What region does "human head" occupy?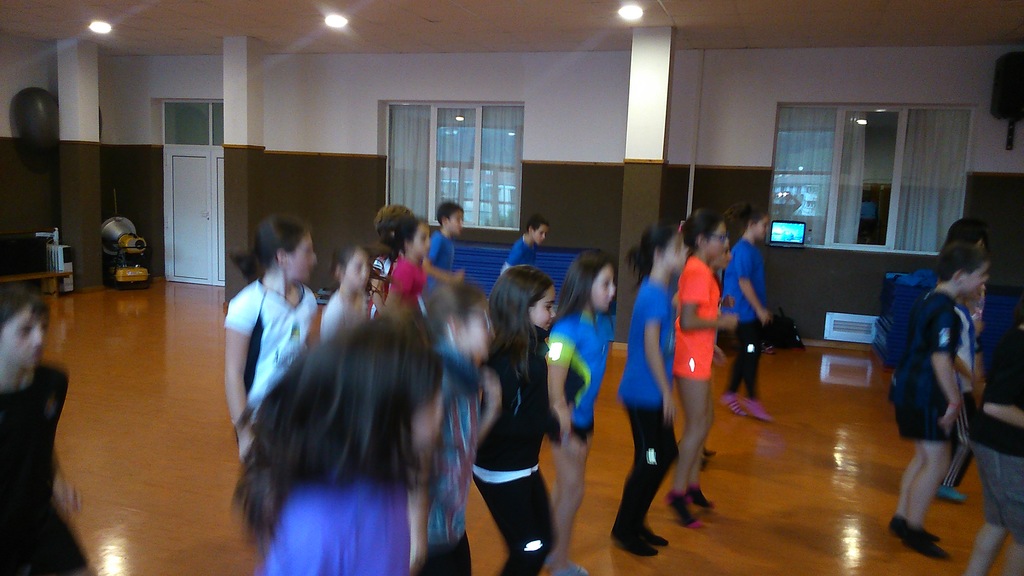
(x1=941, y1=247, x2=987, y2=299).
